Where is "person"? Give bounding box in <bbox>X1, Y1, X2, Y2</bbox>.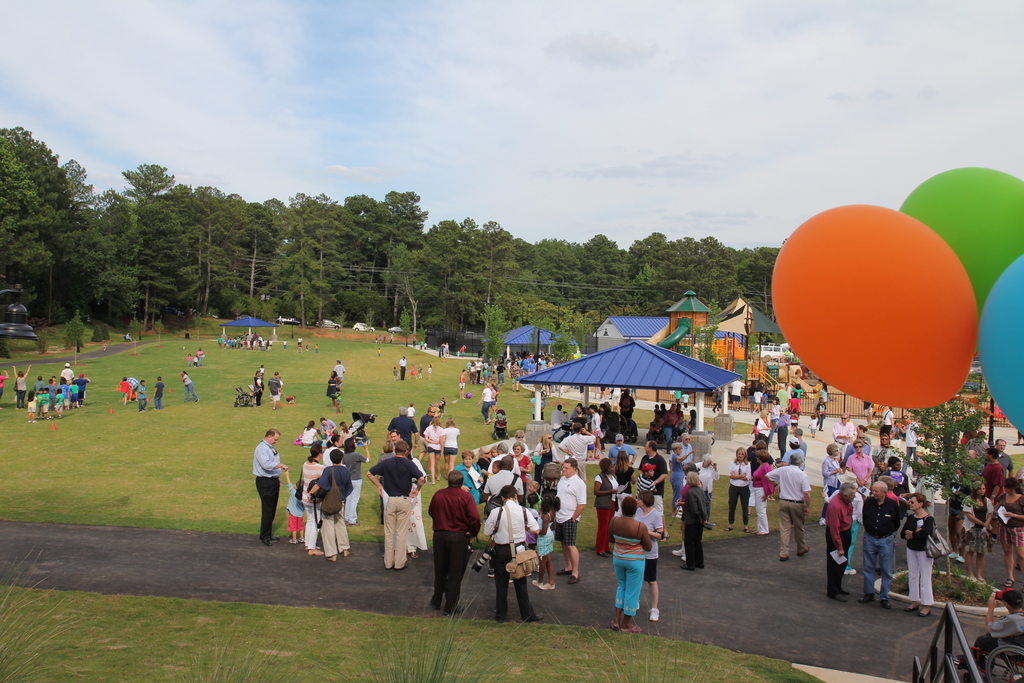
<bbox>397, 356, 408, 381</bbox>.
